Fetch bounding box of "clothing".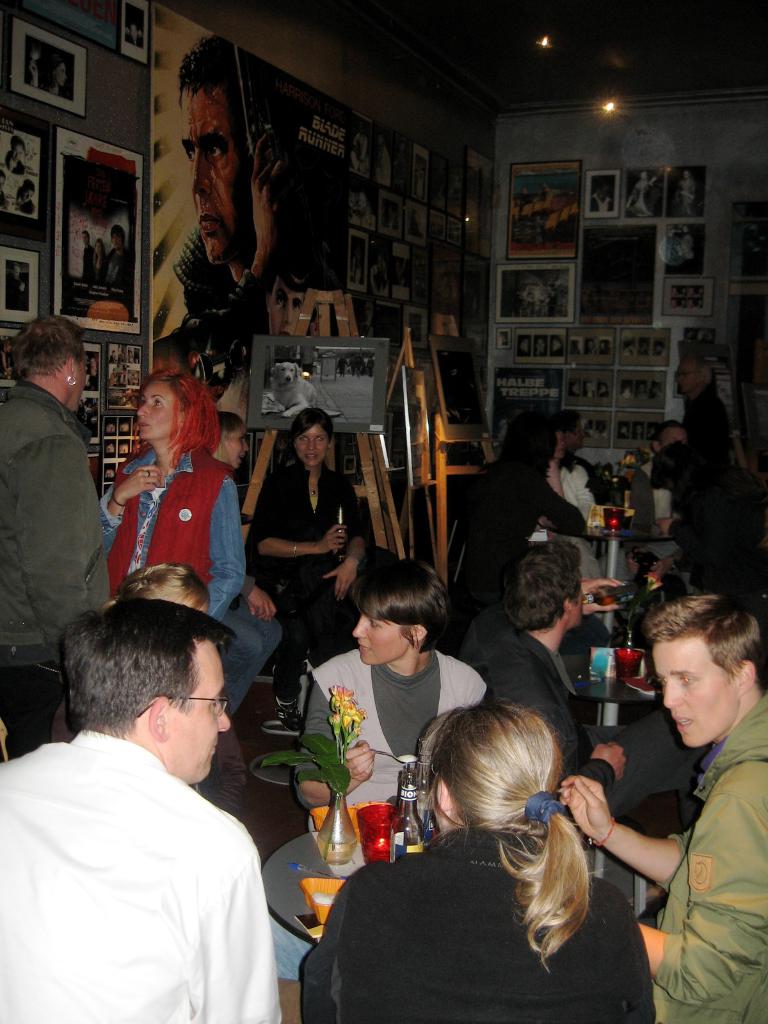
Bbox: <bbox>102, 444, 247, 619</bbox>.
